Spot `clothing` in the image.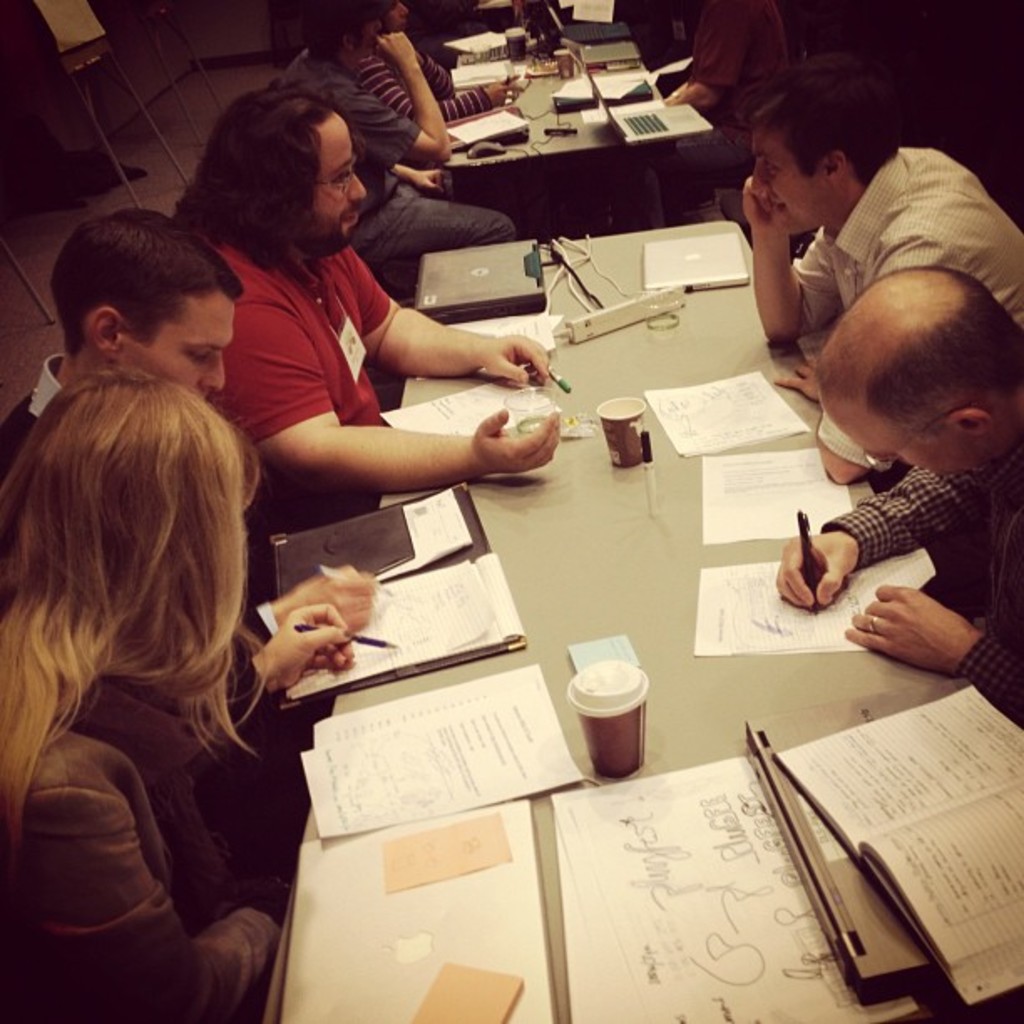
`clothing` found at x1=199 y1=216 x2=400 y2=581.
